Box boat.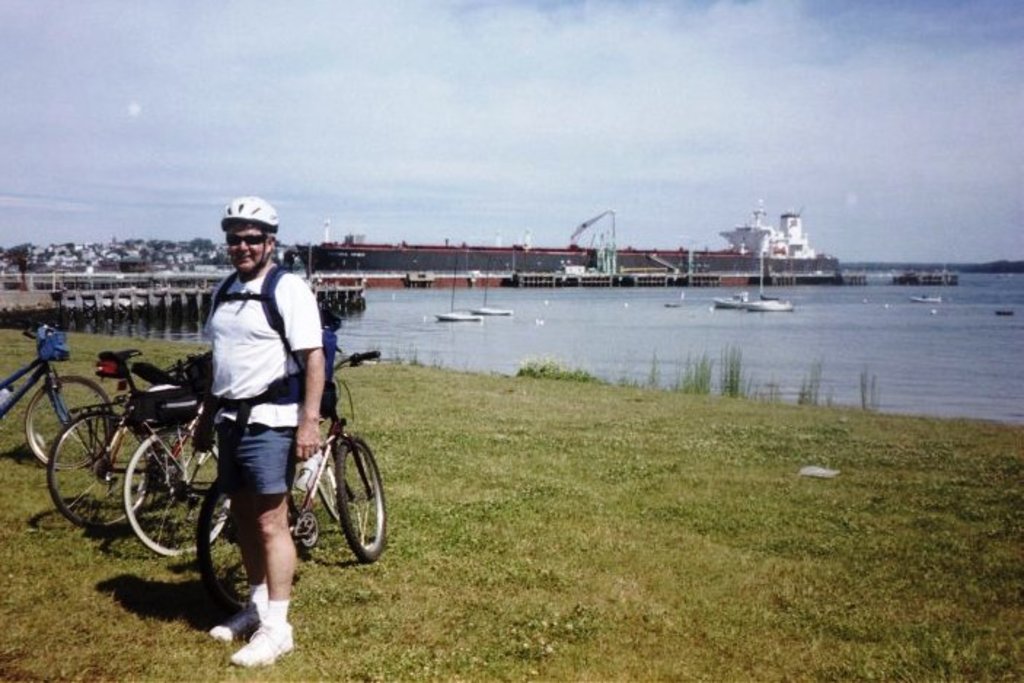
box(473, 250, 519, 320).
